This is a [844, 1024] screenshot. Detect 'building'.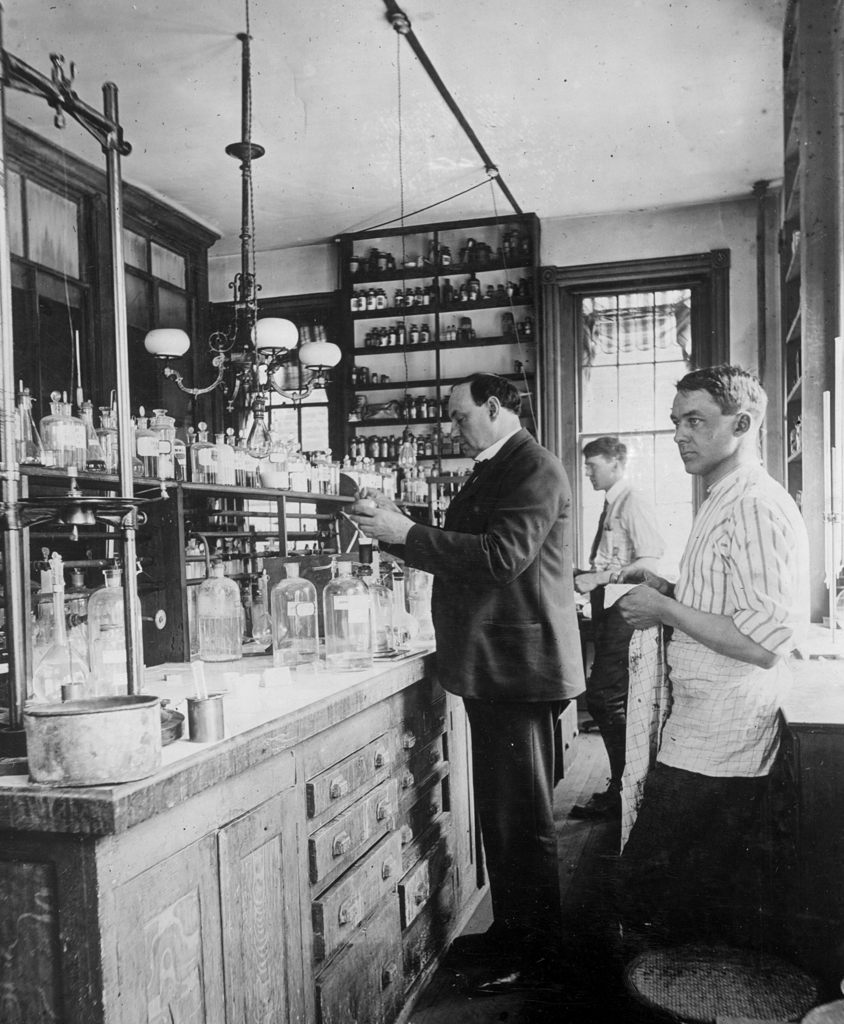
l=1, t=0, r=841, b=1023.
